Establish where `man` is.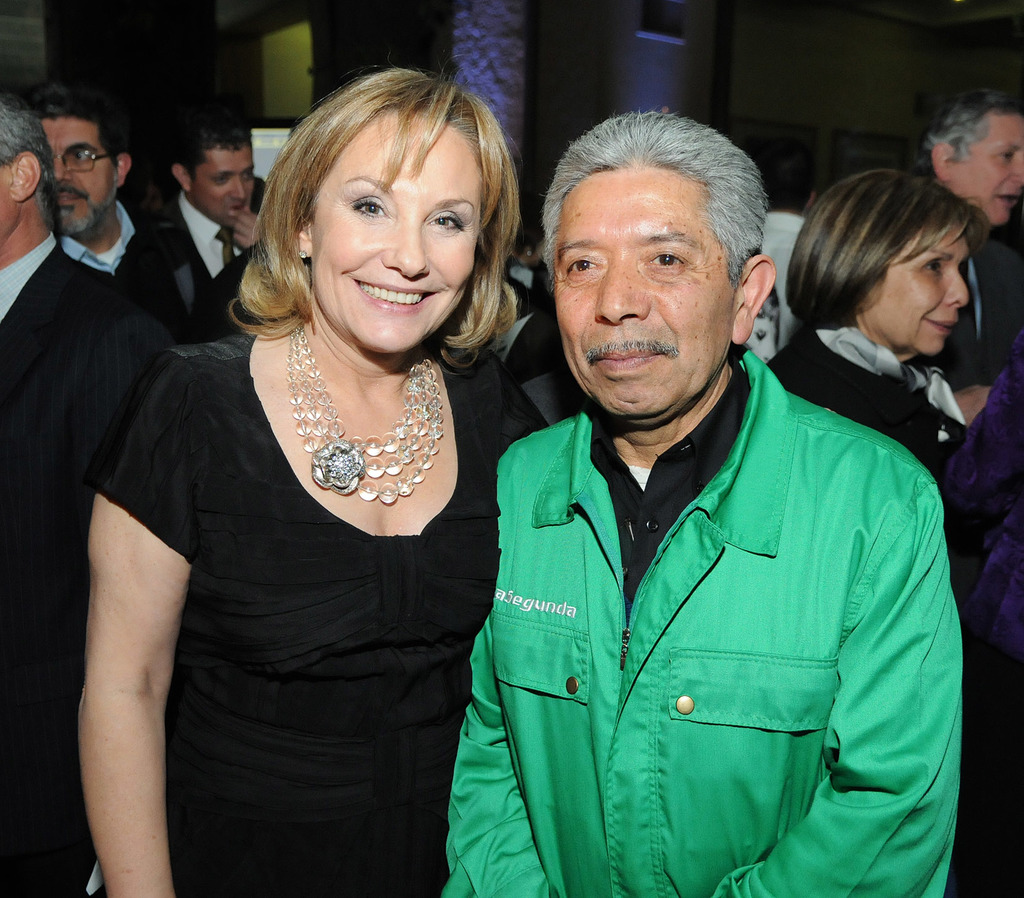
Established at 129, 74, 297, 329.
